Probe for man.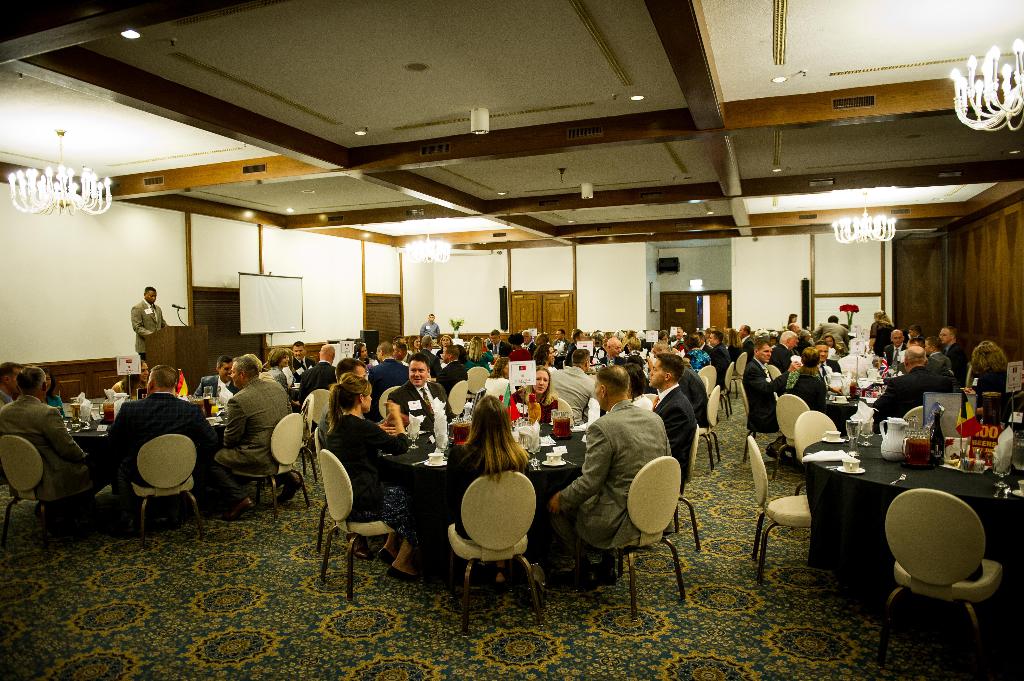
Probe result: [99, 360, 221, 503].
